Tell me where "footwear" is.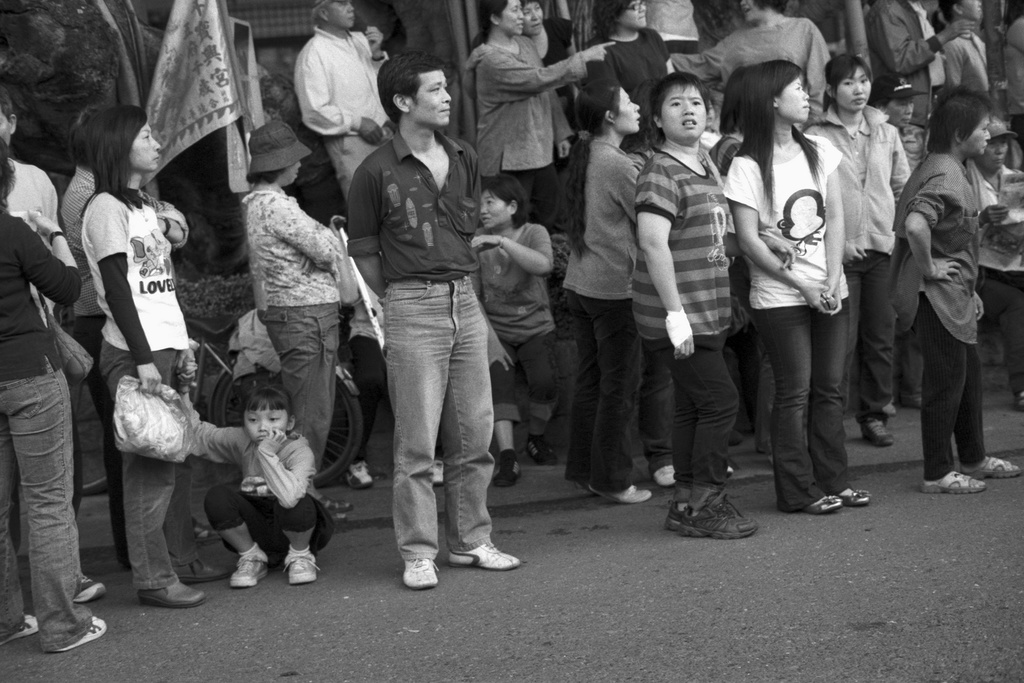
"footwear" is at box(495, 448, 524, 488).
